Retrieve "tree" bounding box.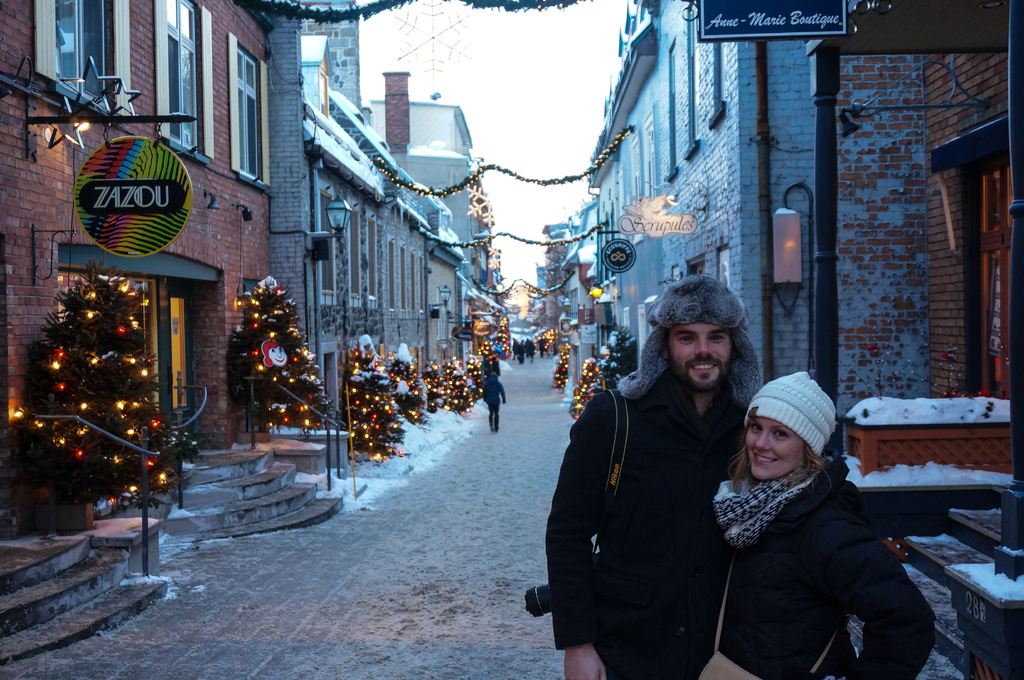
Bounding box: <box>223,281,330,432</box>.
